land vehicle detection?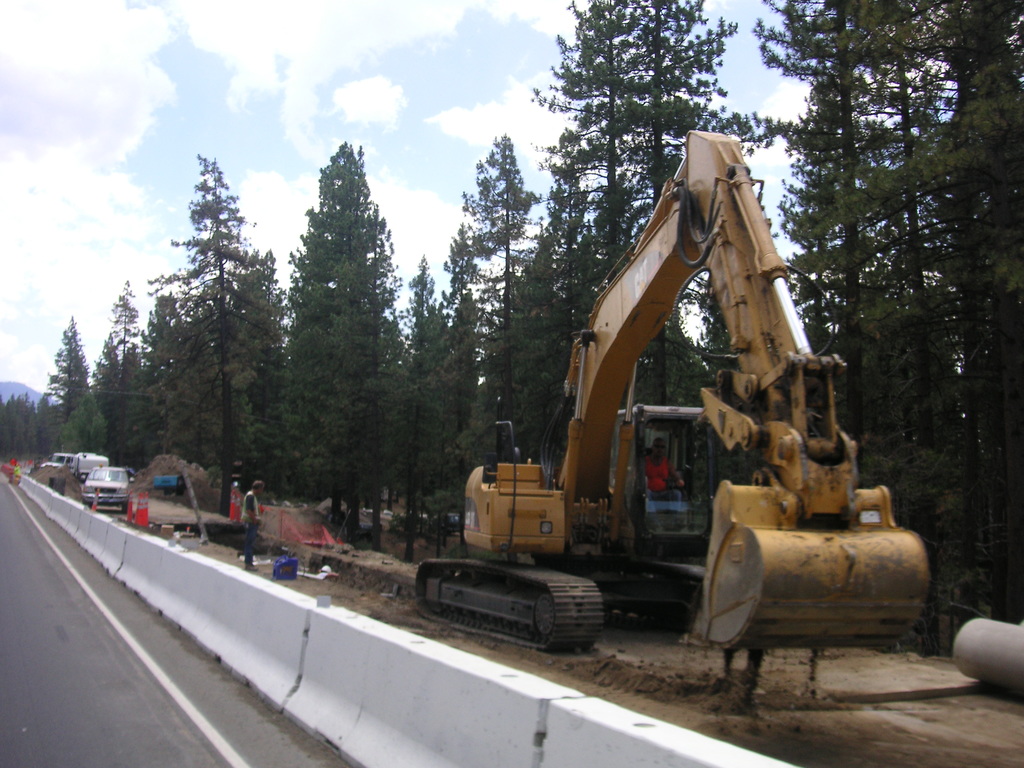
box(40, 449, 76, 470)
